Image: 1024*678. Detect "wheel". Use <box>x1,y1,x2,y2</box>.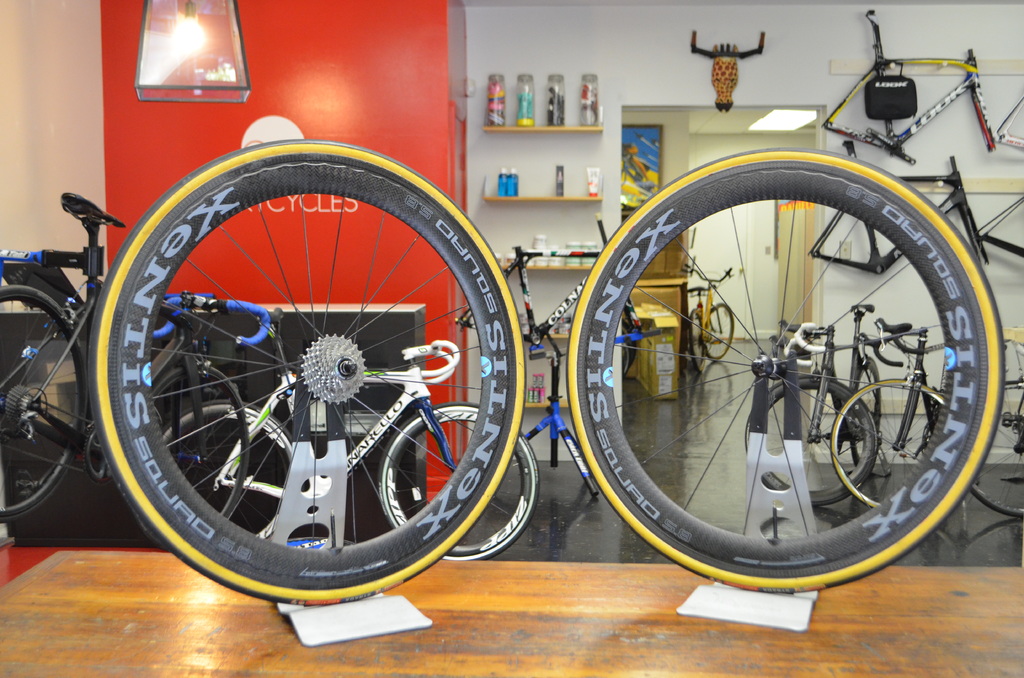
<box>379,401,539,559</box>.
